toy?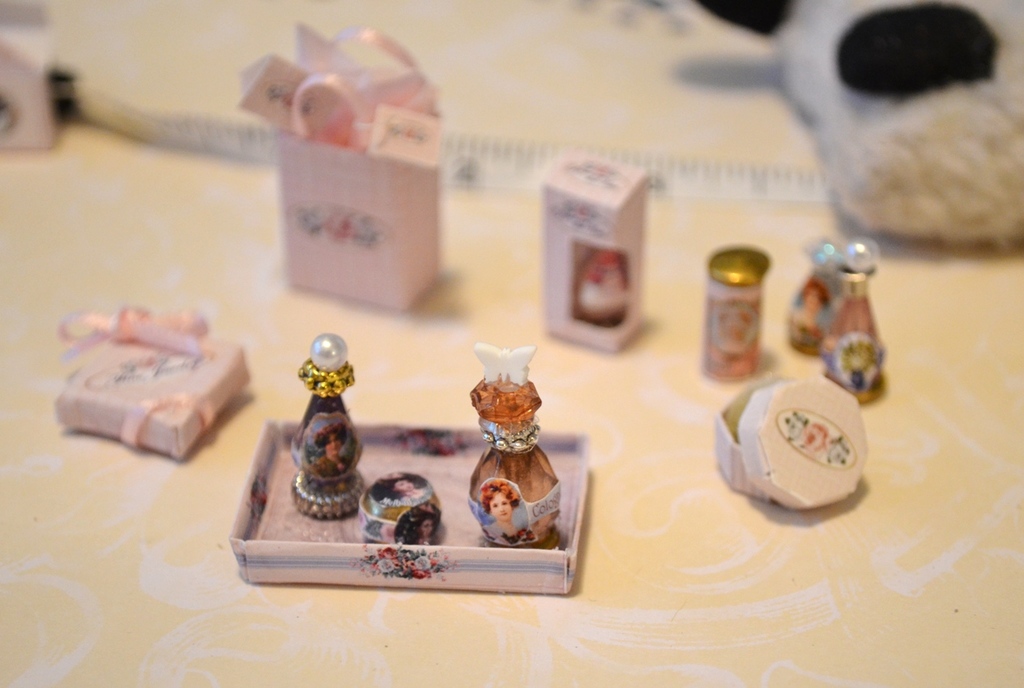
<region>467, 346, 564, 547</region>
